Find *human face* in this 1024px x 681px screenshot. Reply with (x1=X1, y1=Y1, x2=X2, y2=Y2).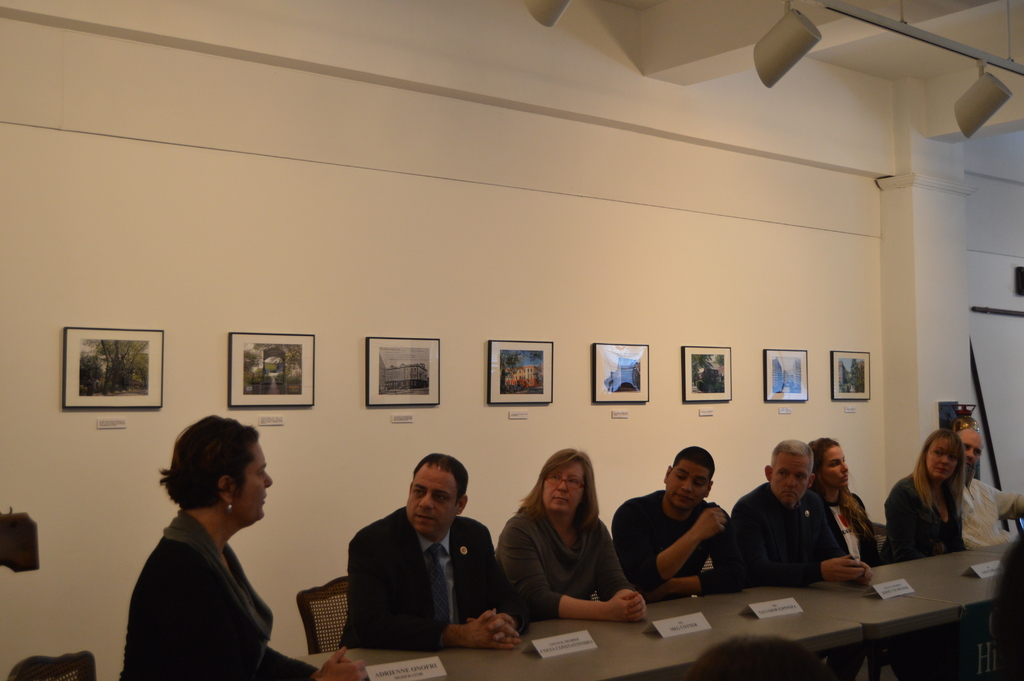
(x1=668, y1=460, x2=708, y2=510).
